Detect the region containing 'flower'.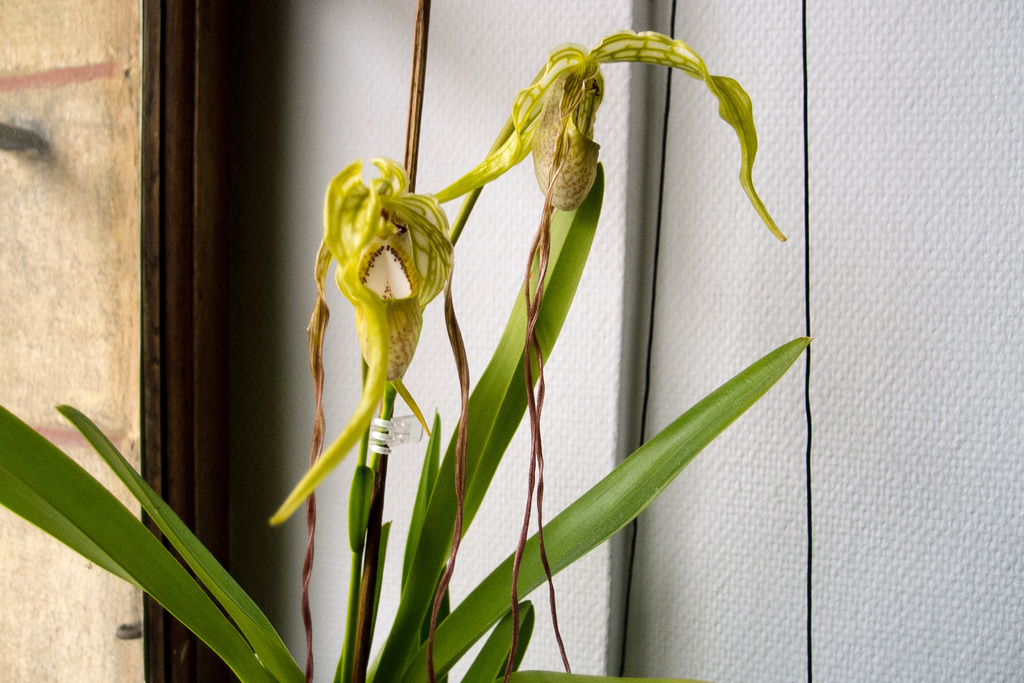
[436, 31, 785, 237].
